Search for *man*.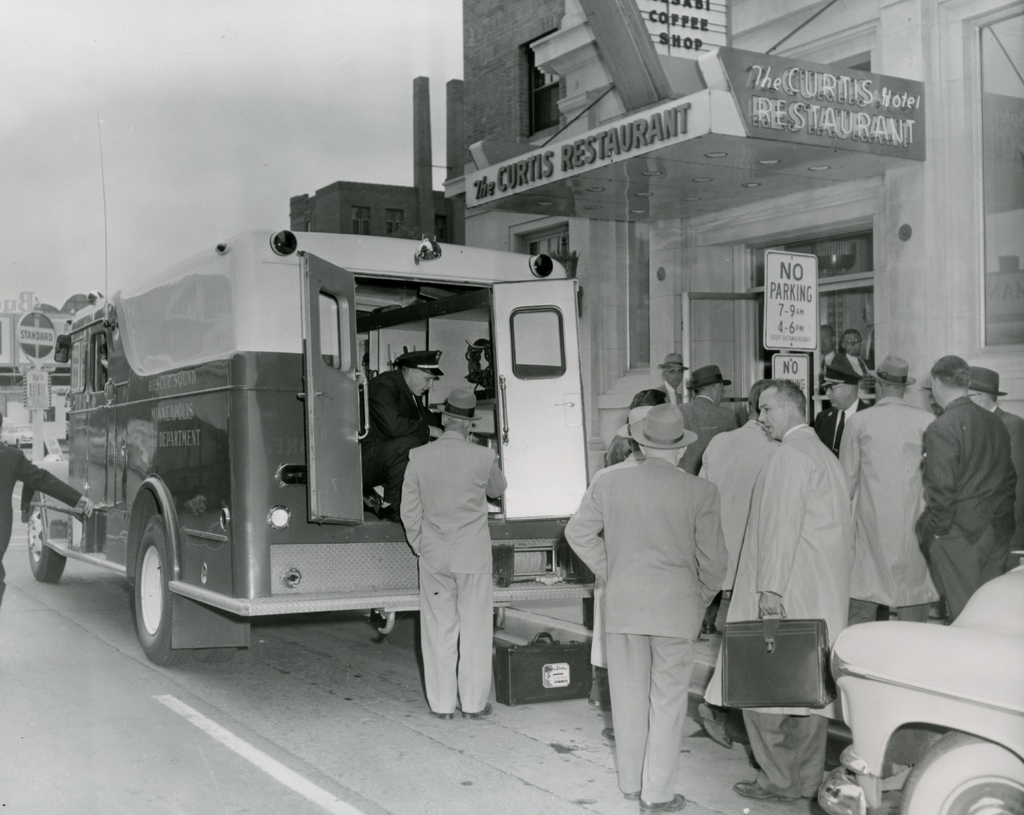
Found at Rect(395, 383, 509, 718).
